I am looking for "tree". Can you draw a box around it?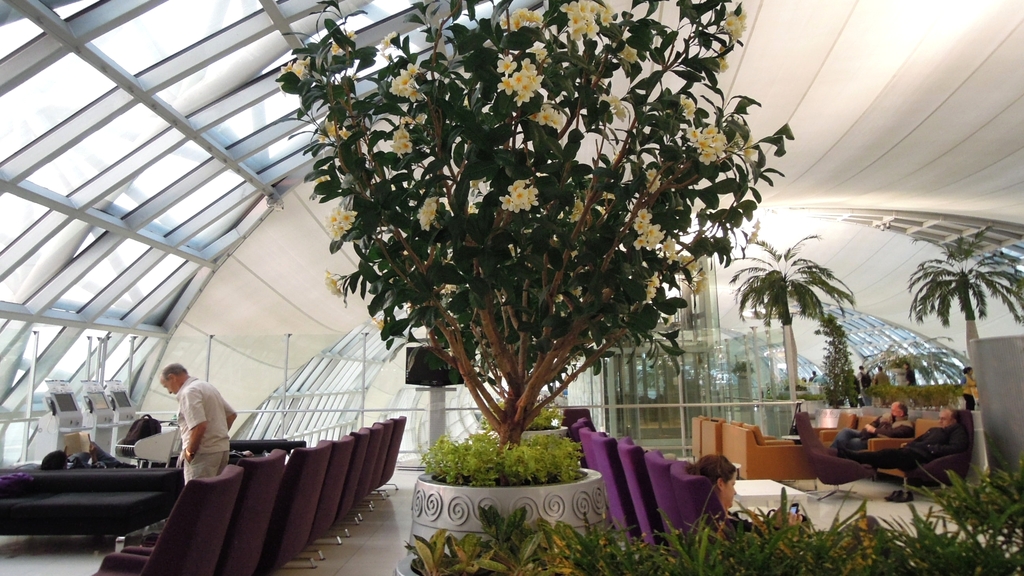
Sure, the bounding box is bbox=(908, 230, 1023, 499).
